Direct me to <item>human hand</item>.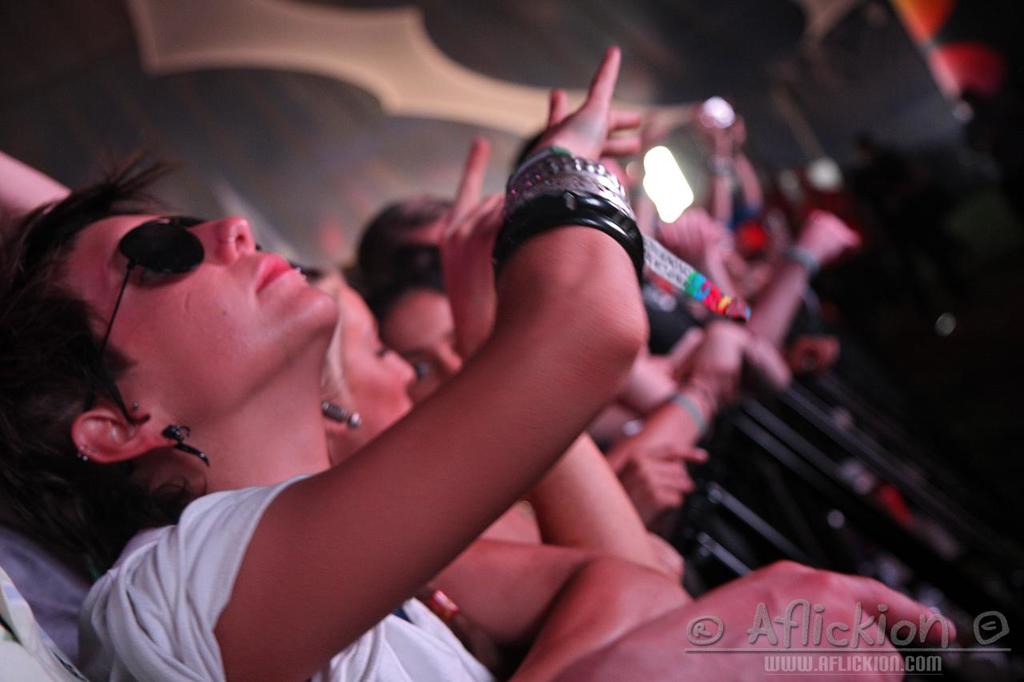
Direction: 438:134:509:346.
